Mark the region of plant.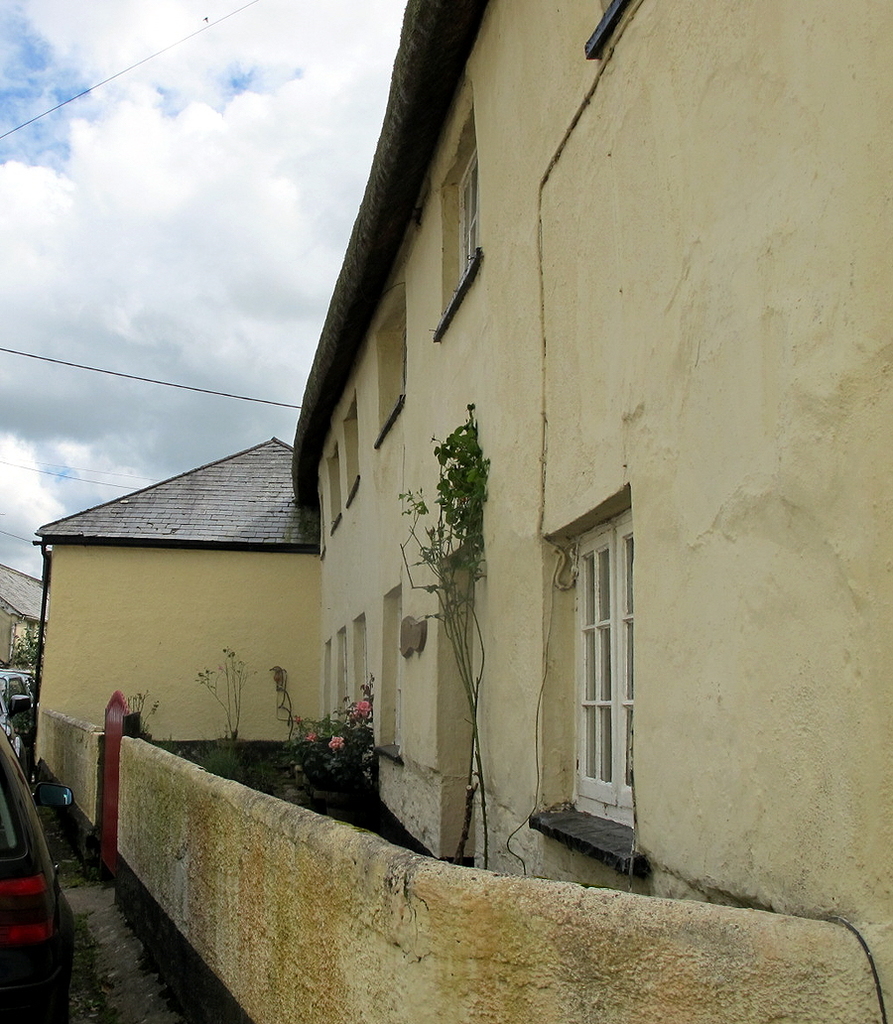
Region: bbox=[269, 698, 381, 803].
